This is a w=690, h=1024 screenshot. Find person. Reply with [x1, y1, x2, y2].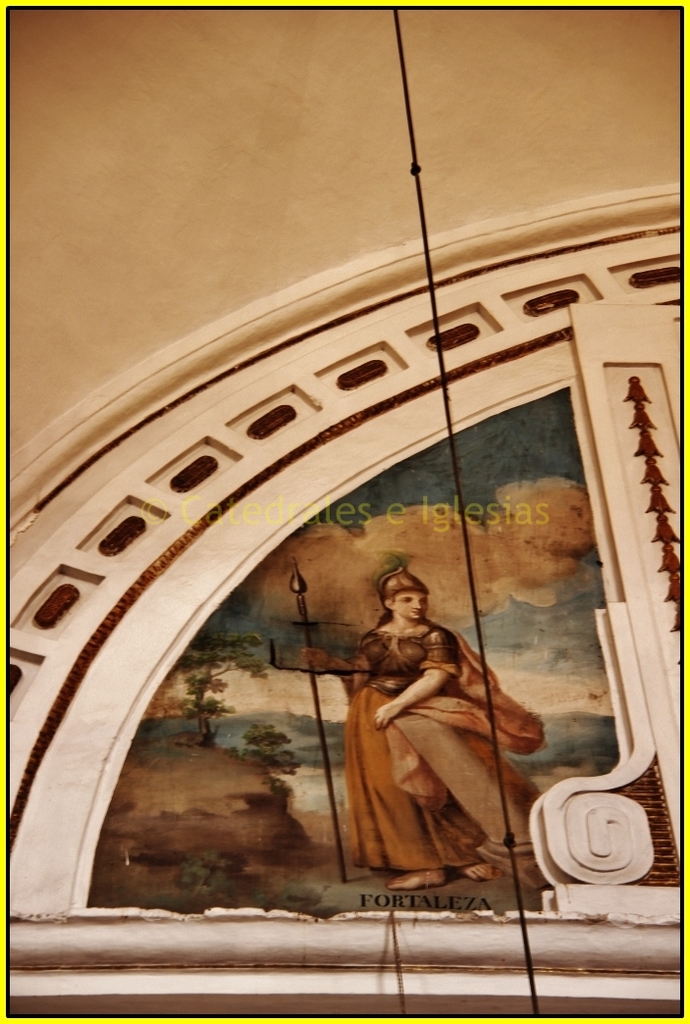
[314, 524, 521, 919].
